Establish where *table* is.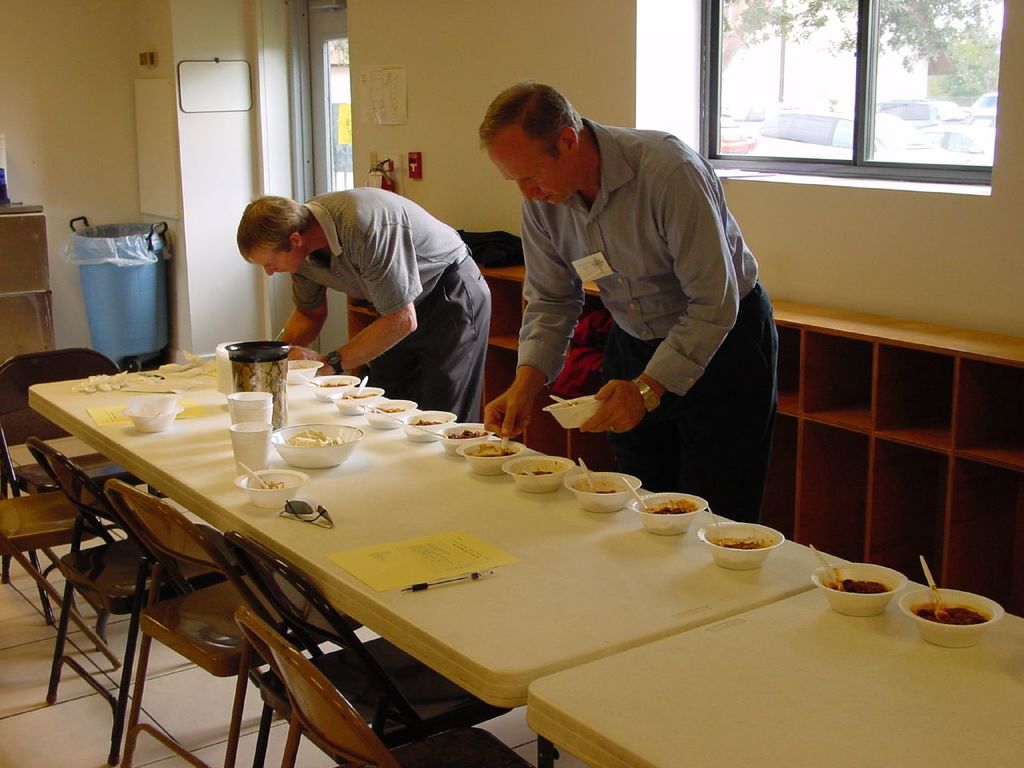
Established at 26:357:846:767.
